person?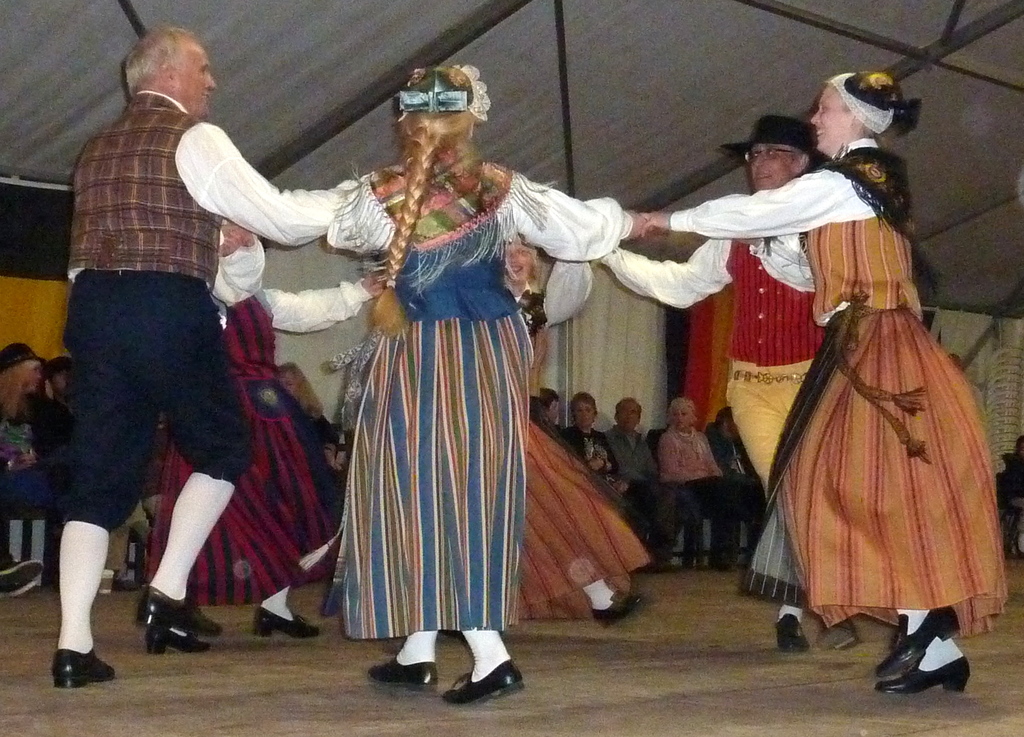
{"x1": 145, "y1": 211, "x2": 384, "y2": 640}
